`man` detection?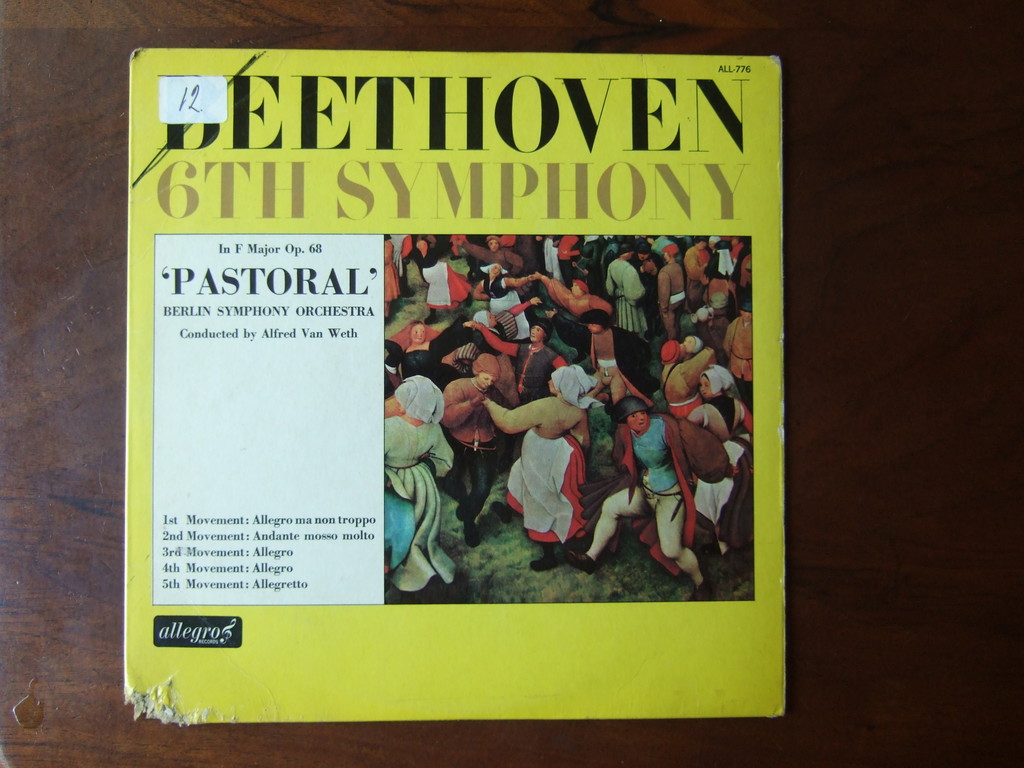
left=440, top=355, right=509, bottom=545
